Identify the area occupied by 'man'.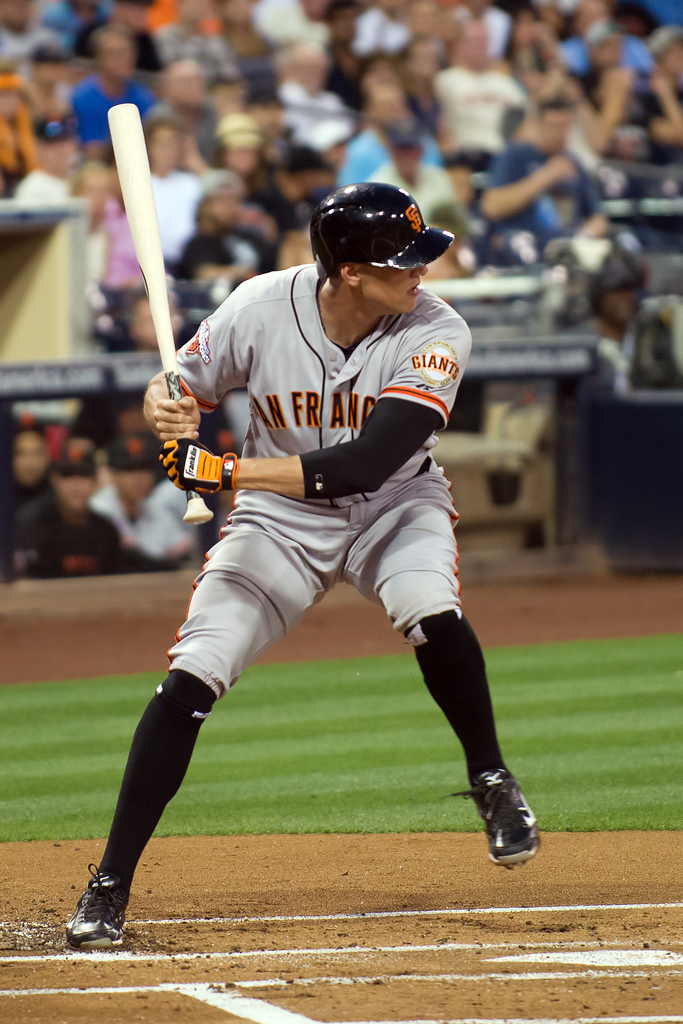
Area: BBox(436, 22, 527, 153).
